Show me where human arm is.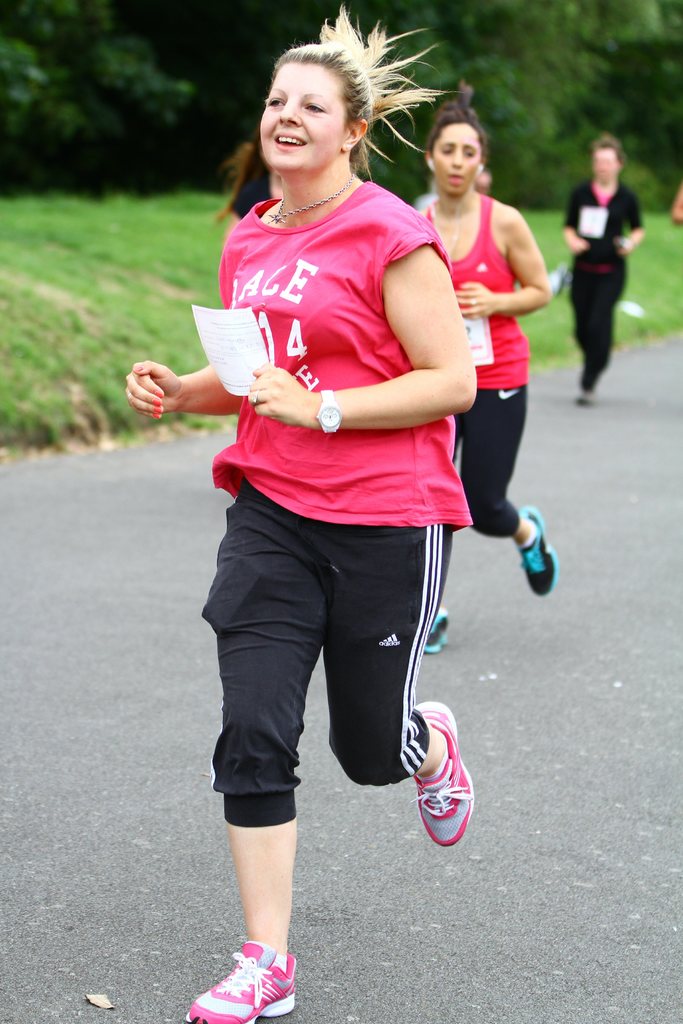
human arm is at 449 214 554 317.
